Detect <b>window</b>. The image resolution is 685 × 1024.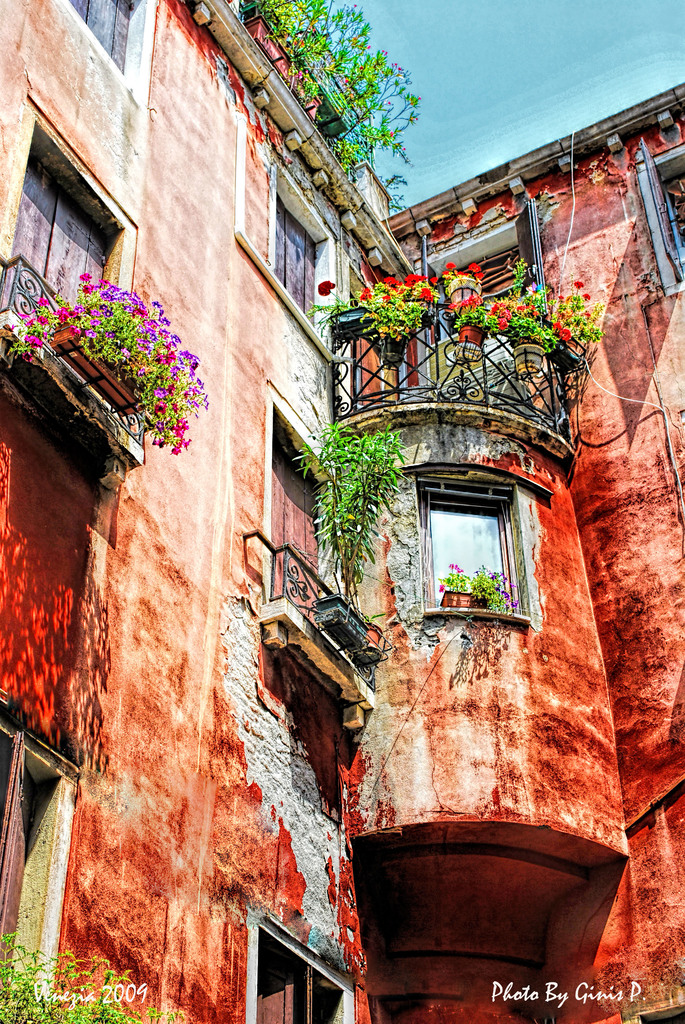
(248,921,356,1023).
